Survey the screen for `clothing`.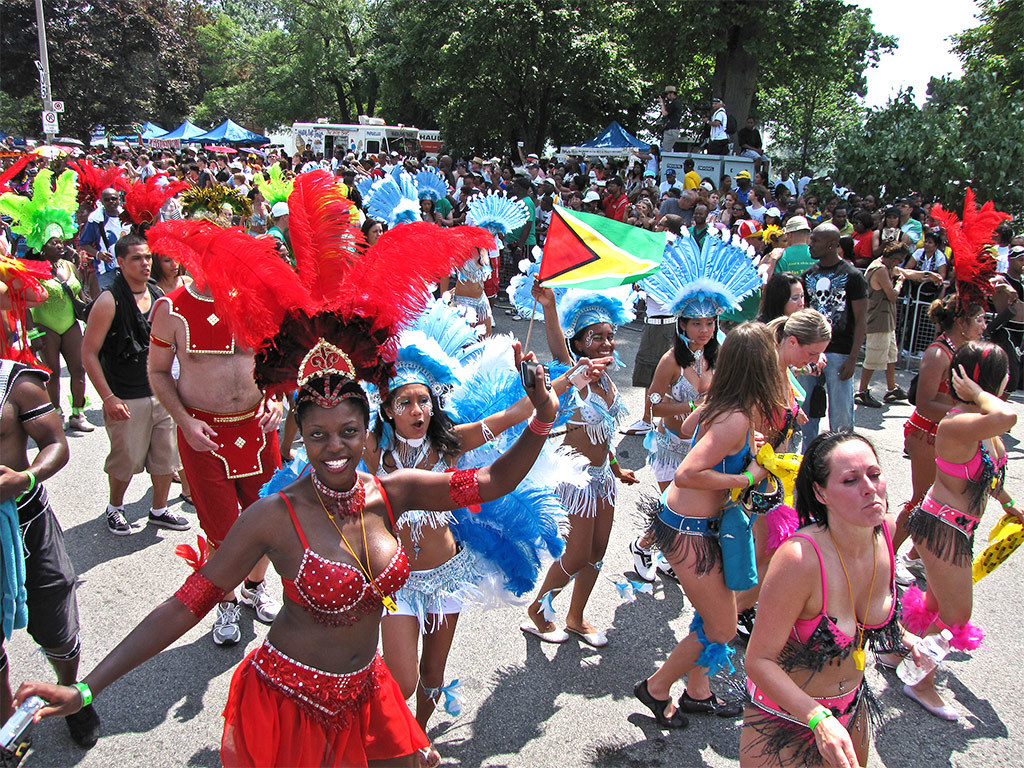
Survey found: x1=564 y1=370 x2=638 y2=449.
